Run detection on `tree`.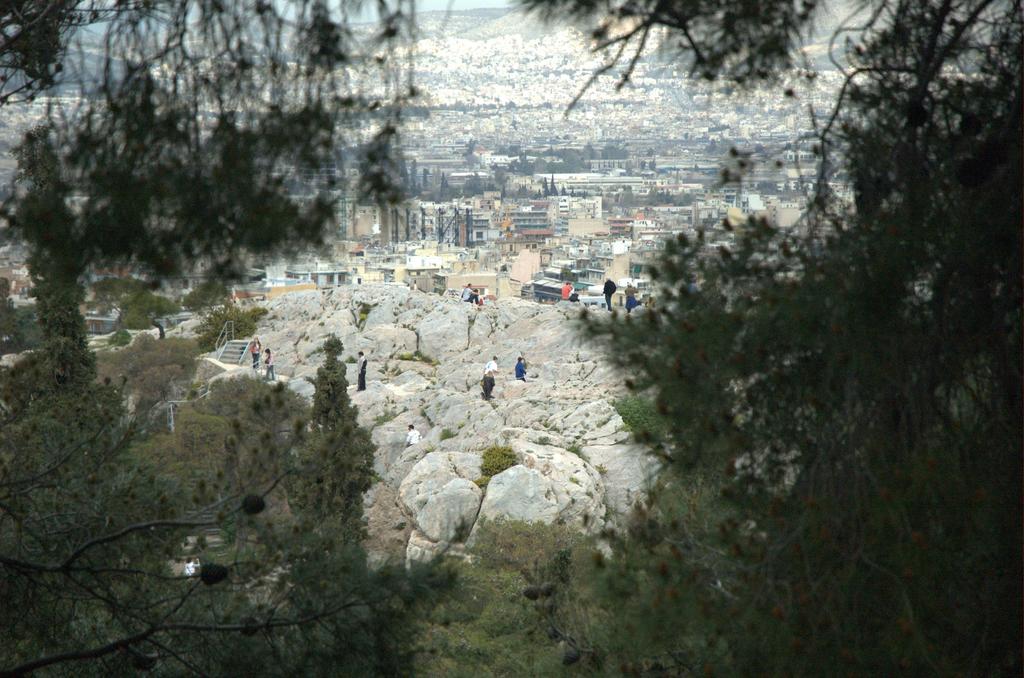
Result: 638:161:647:171.
